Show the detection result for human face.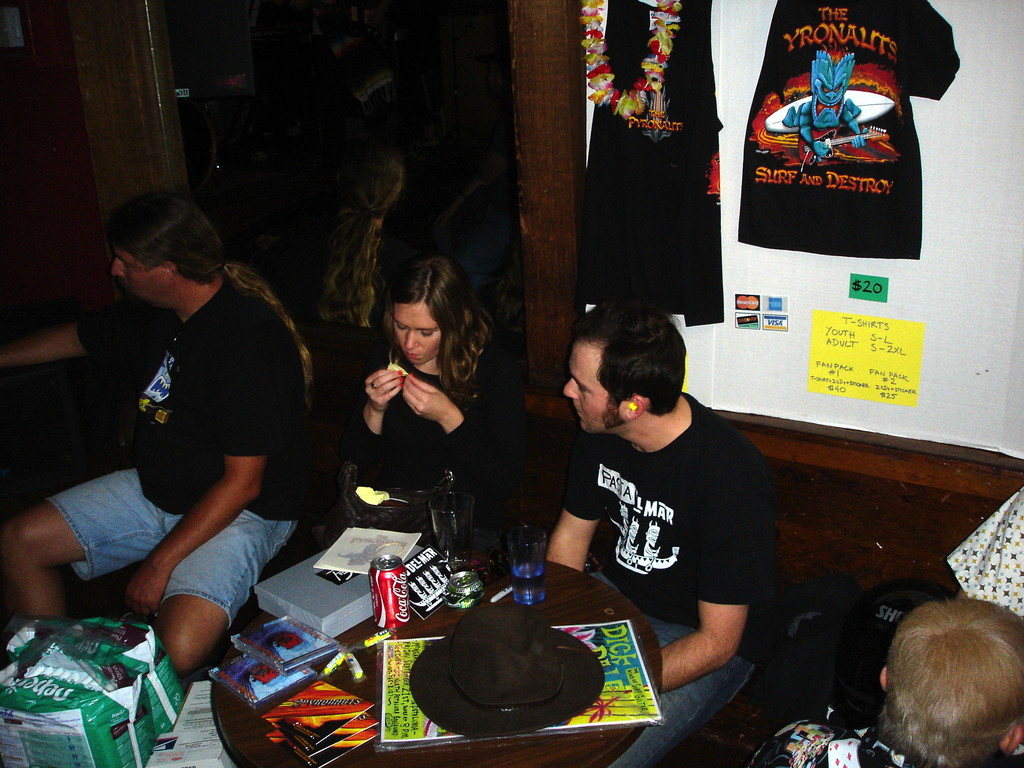
389,300,438,369.
